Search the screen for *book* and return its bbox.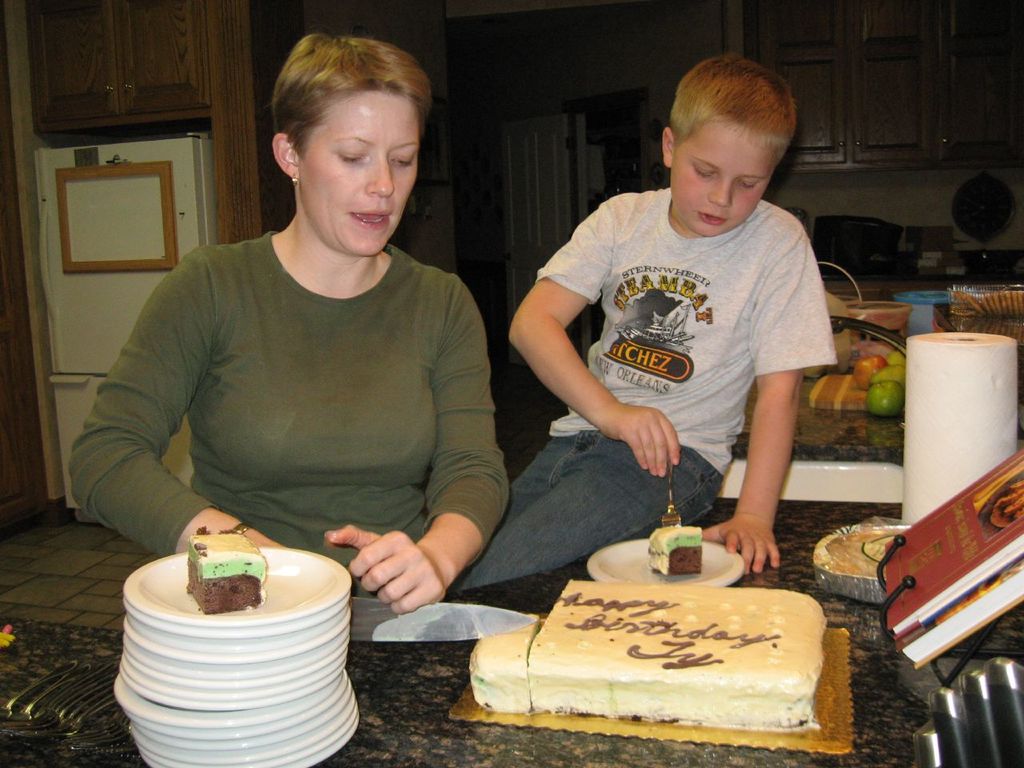
Found: (882,442,1023,637).
